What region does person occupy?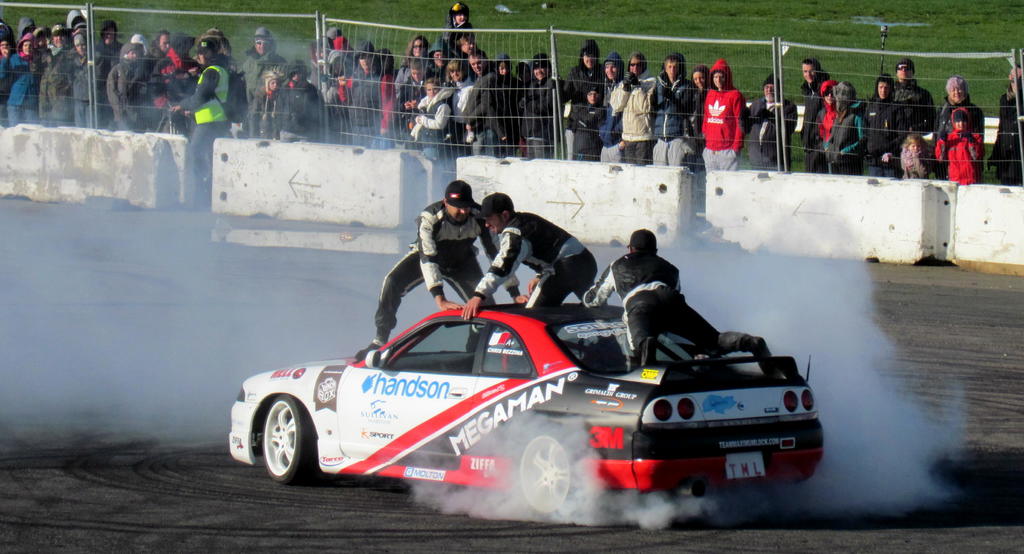
Rect(941, 67, 994, 182).
